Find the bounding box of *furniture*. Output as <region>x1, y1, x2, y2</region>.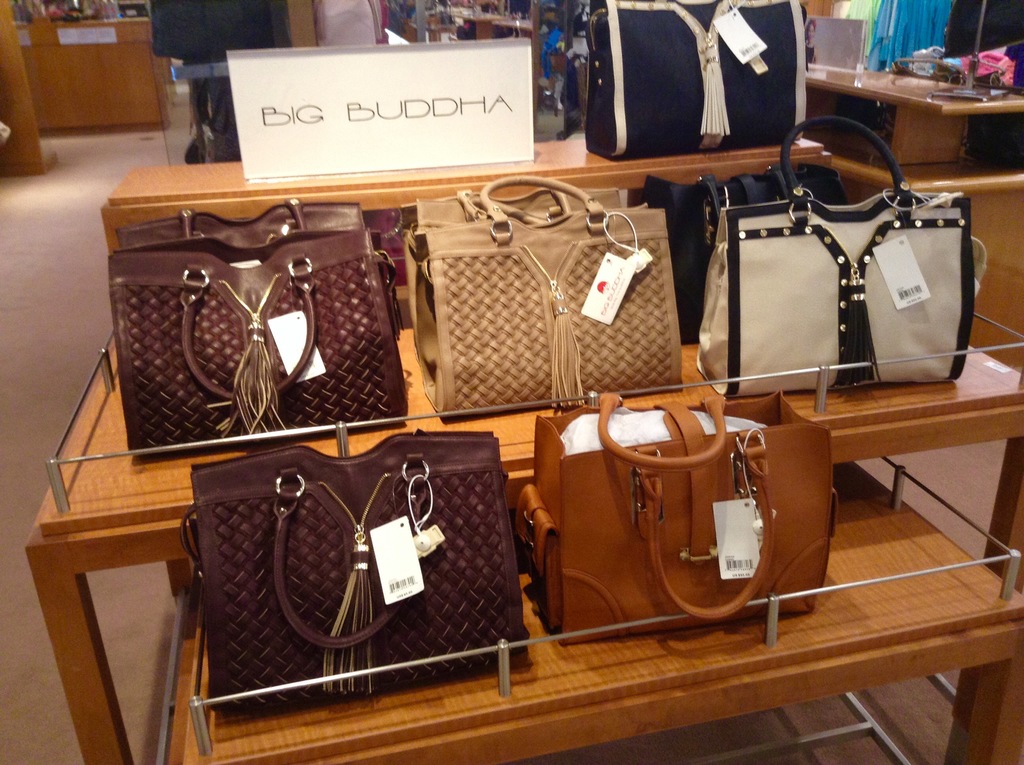
<region>9, 10, 176, 128</region>.
